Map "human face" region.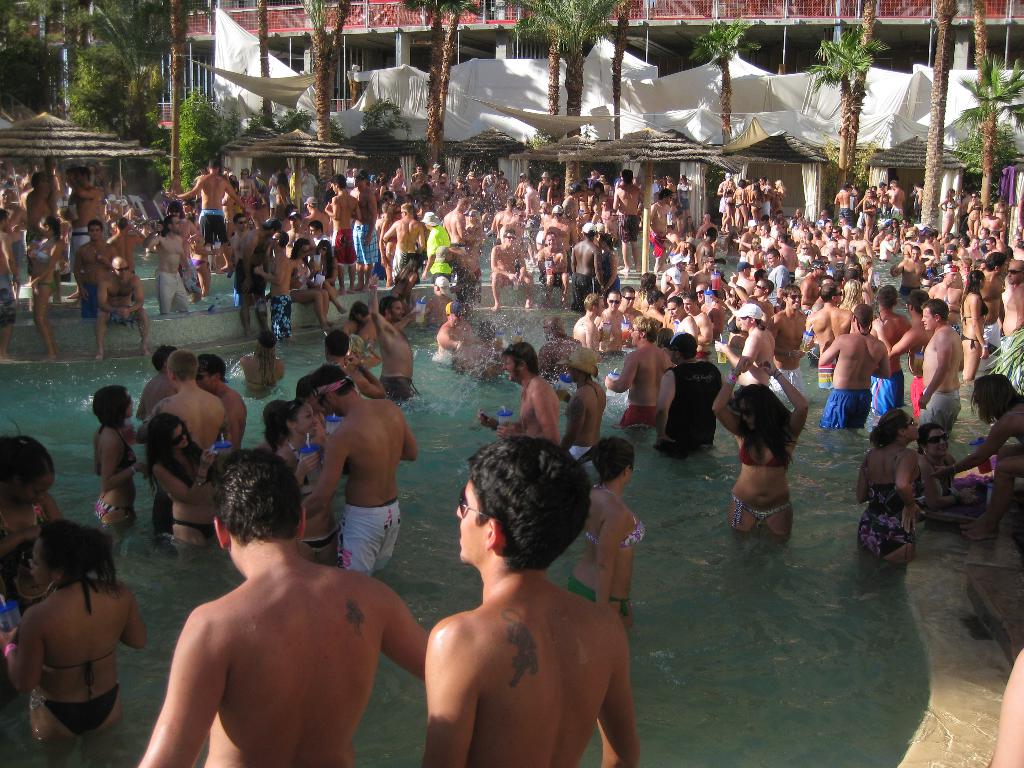
Mapped to (946, 273, 961, 282).
